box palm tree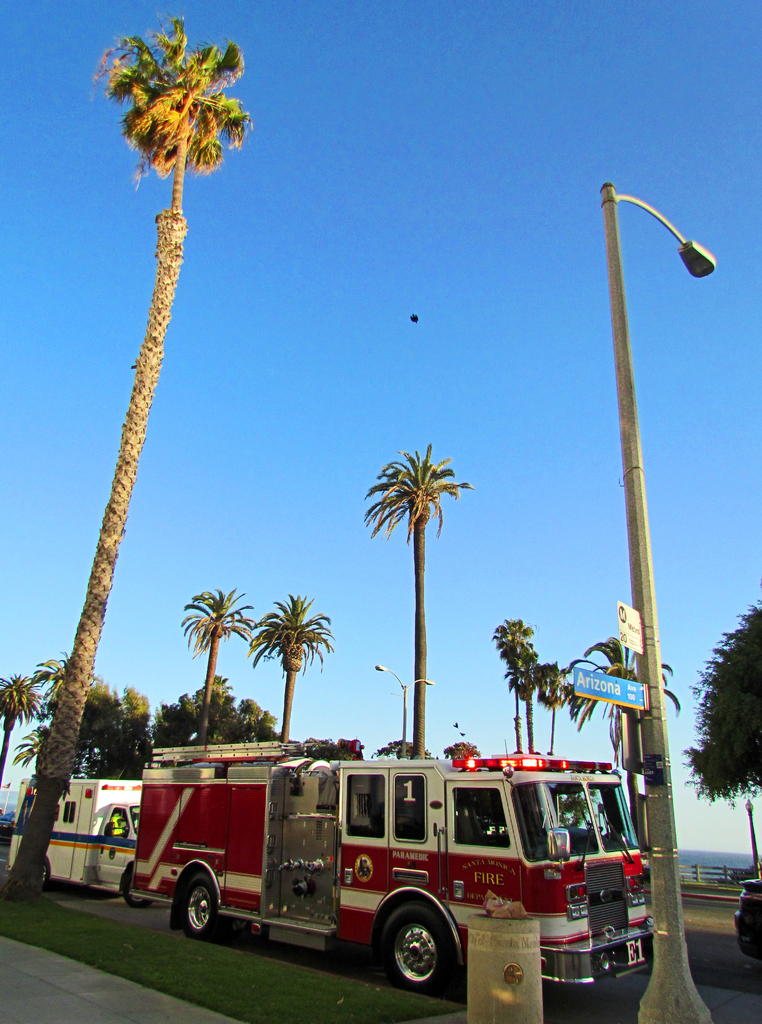
(12,20,235,886)
